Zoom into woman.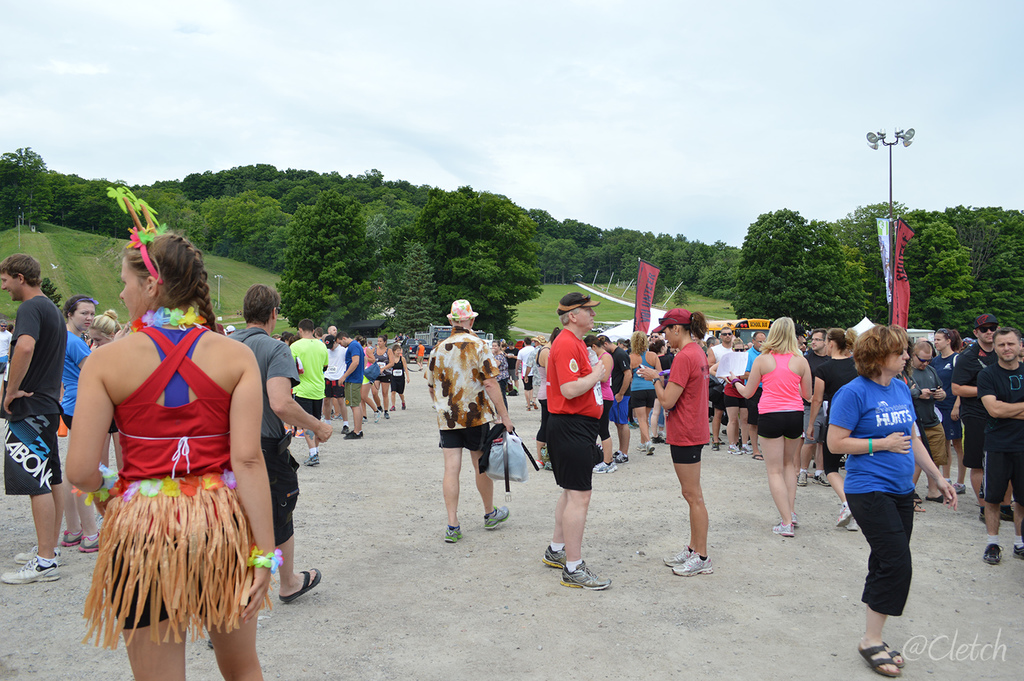
Zoom target: (66, 217, 276, 673).
